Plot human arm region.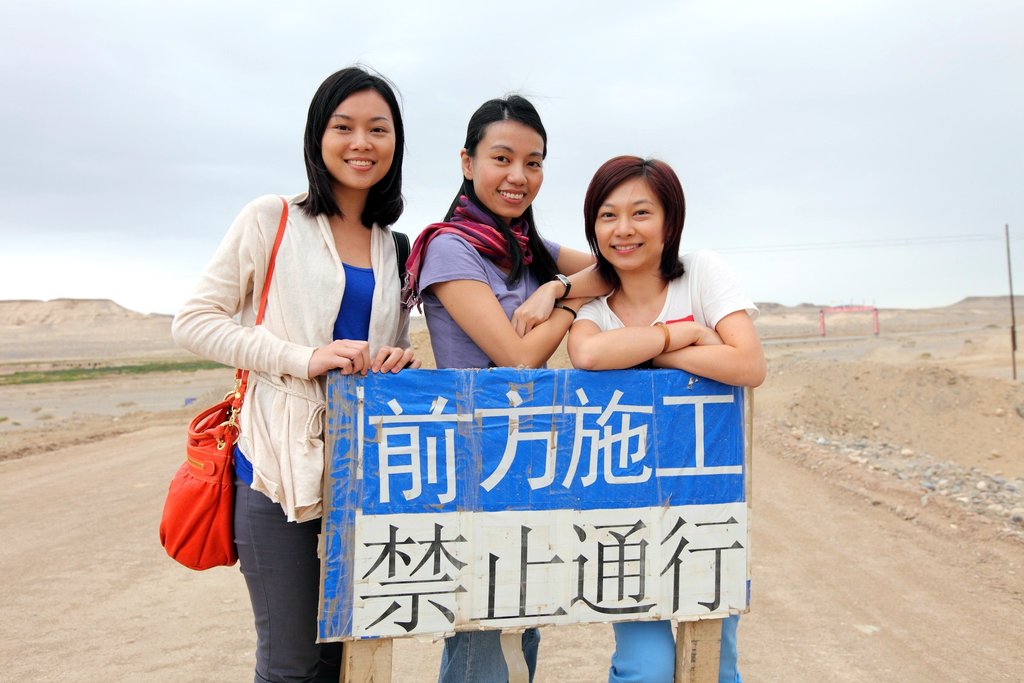
Plotted at (left=409, top=251, right=569, bottom=367).
